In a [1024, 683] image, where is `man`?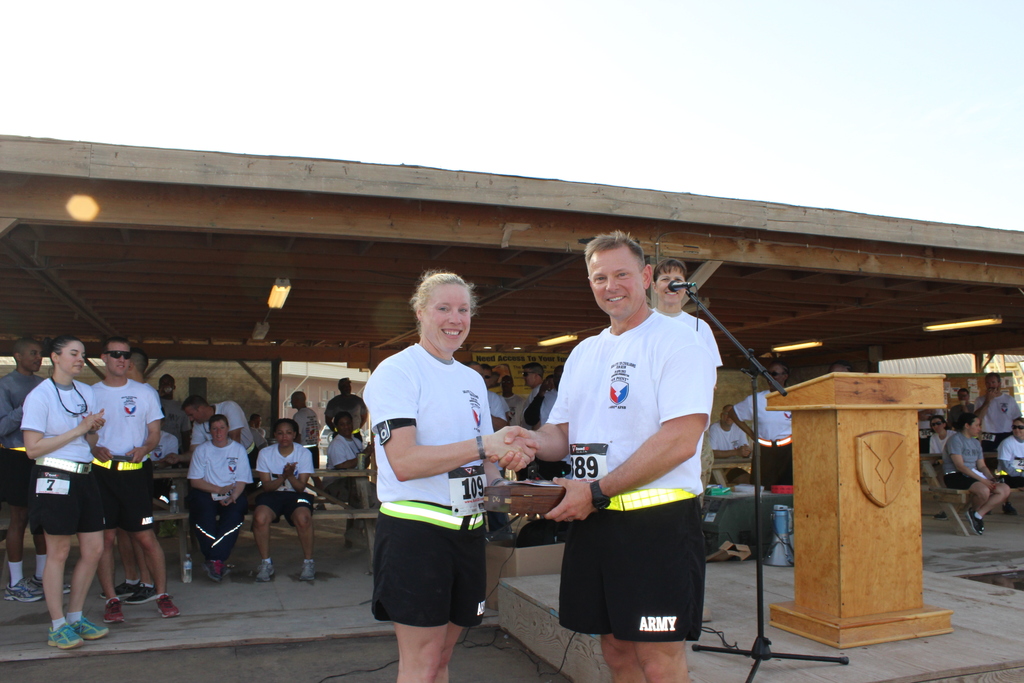
[x1=180, y1=393, x2=257, y2=469].
